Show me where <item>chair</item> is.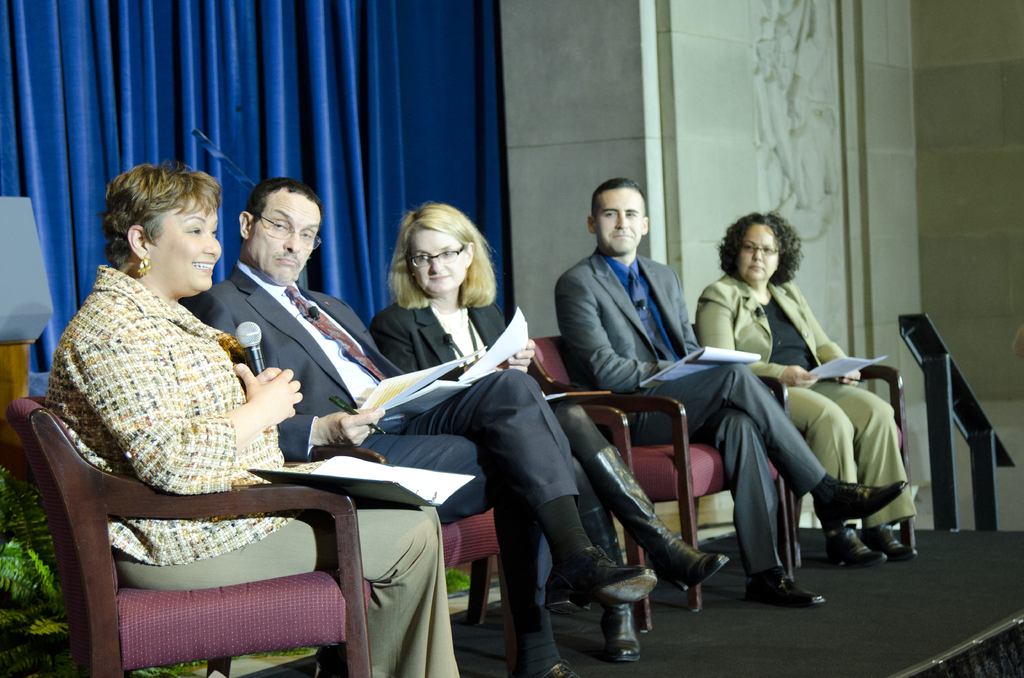
<item>chair</item> is at <region>440, 503, 497, 569</region>.
